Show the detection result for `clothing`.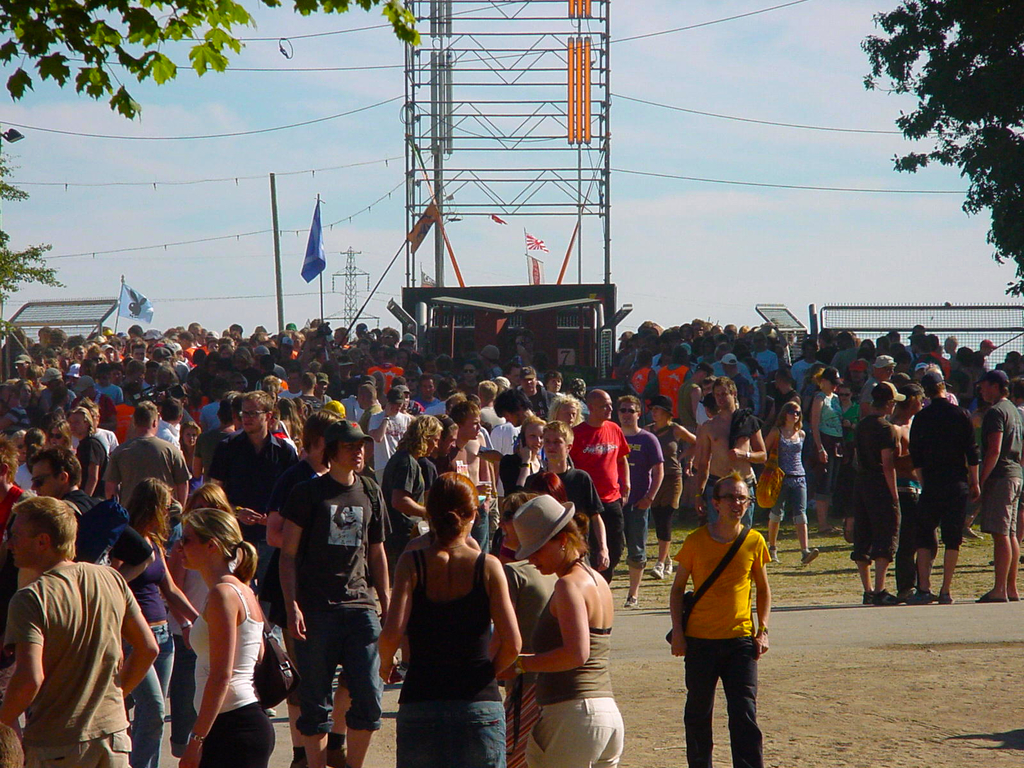
(left=895, top=474, right=928, bottom=598).
